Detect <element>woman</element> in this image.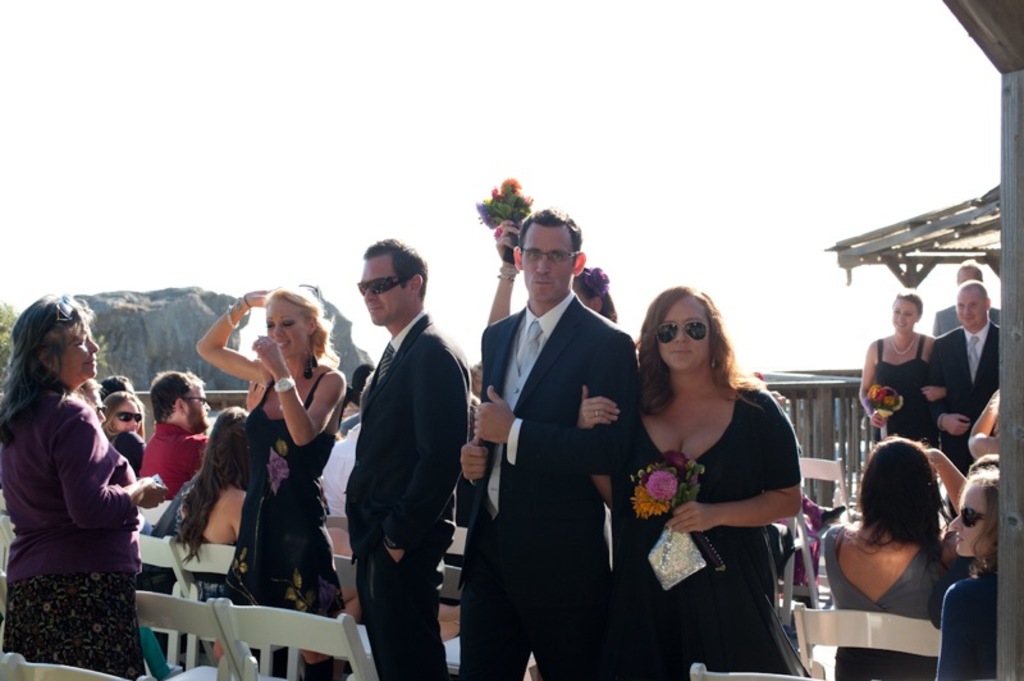
Detection: locate(932, 469, 1004, 680).
